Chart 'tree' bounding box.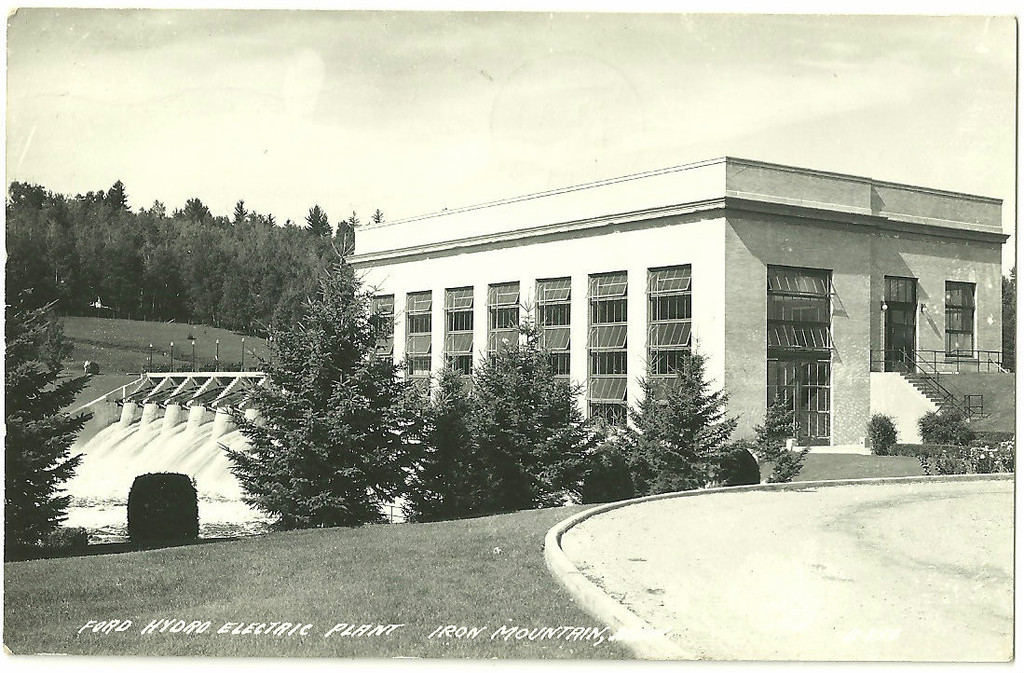
Charted: x1=593, y1=361, x2=684, y2=501.
